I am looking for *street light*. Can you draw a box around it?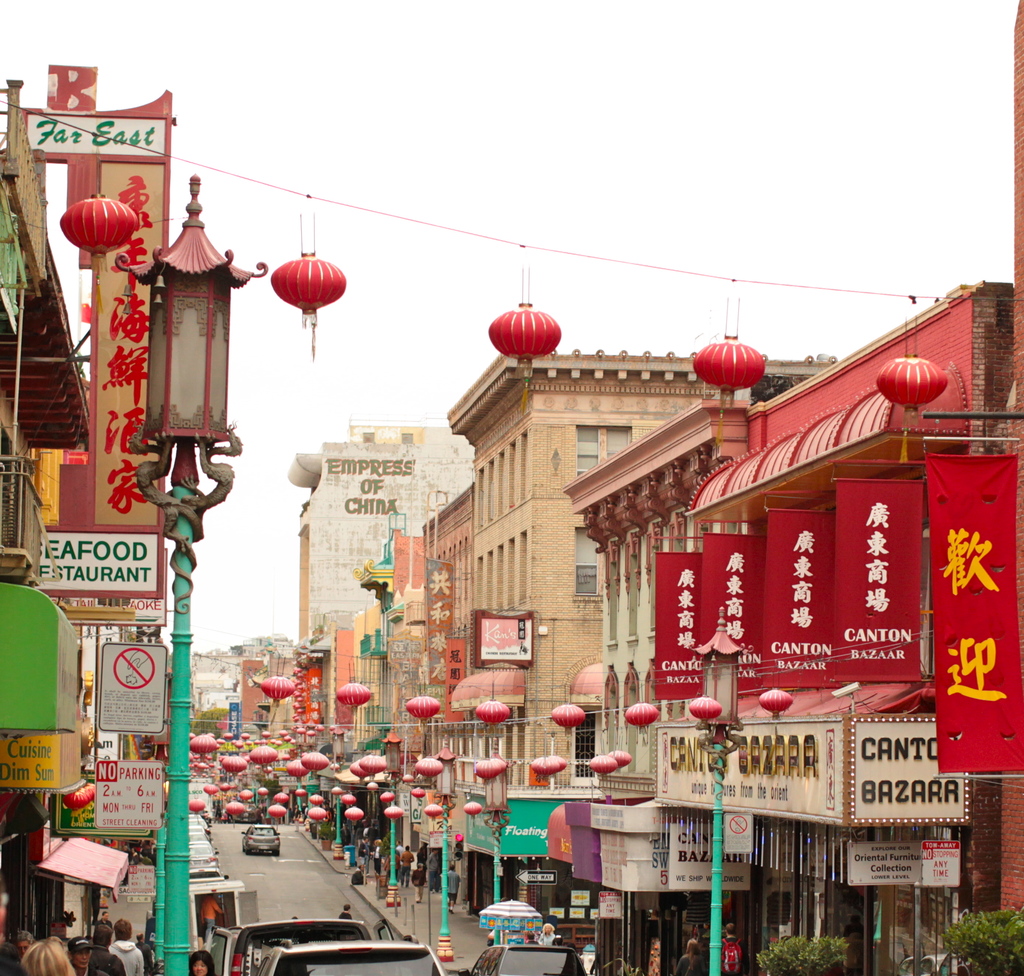
Sure, the bounding box is bbox(687, 608, 753, 975).
